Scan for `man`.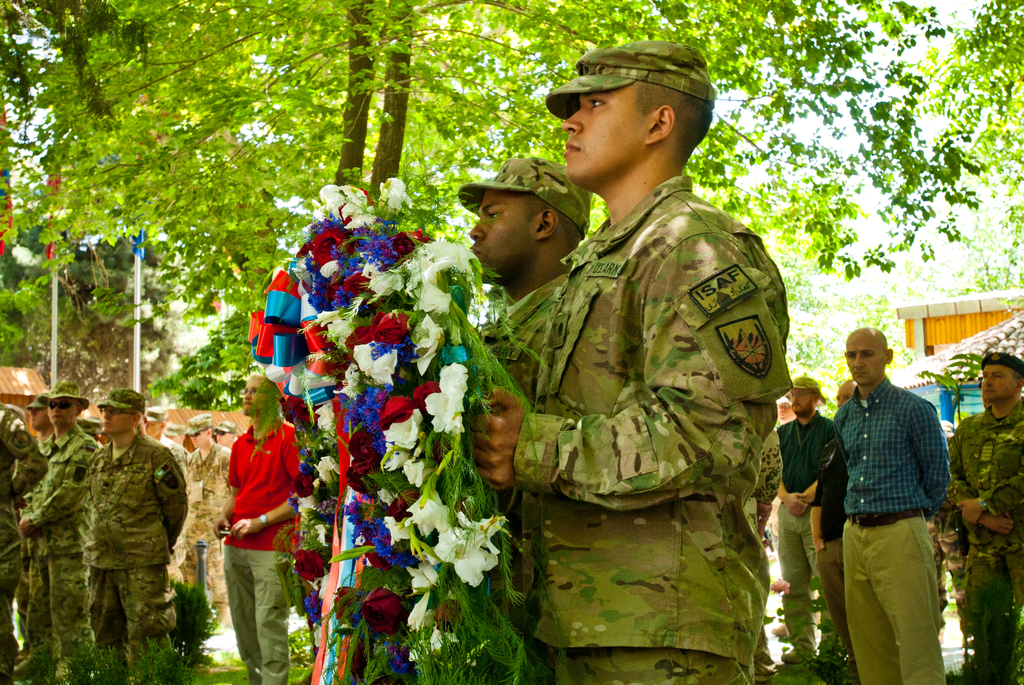
Scan result: bbox=(163, 423, 188, 450).
